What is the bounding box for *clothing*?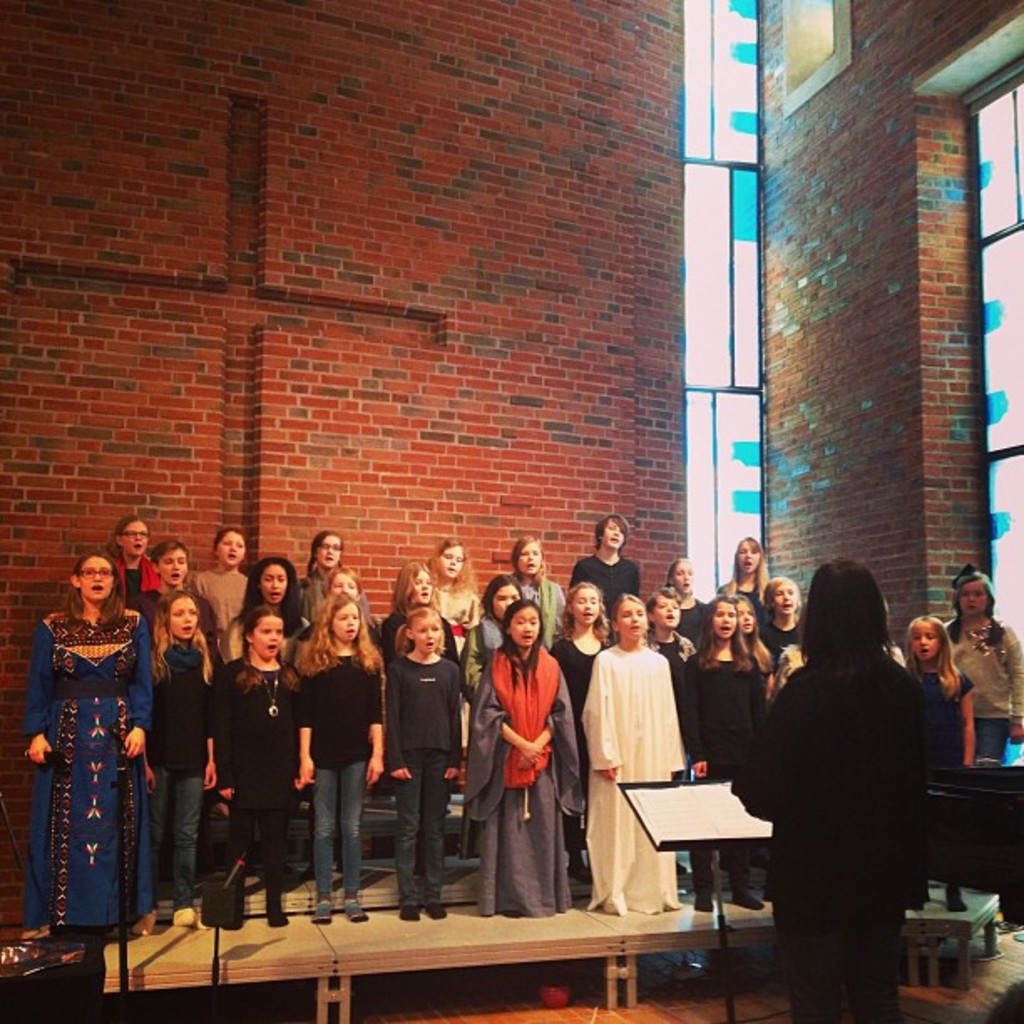
<bbox>571, 545, 646, 619</bbox>.
